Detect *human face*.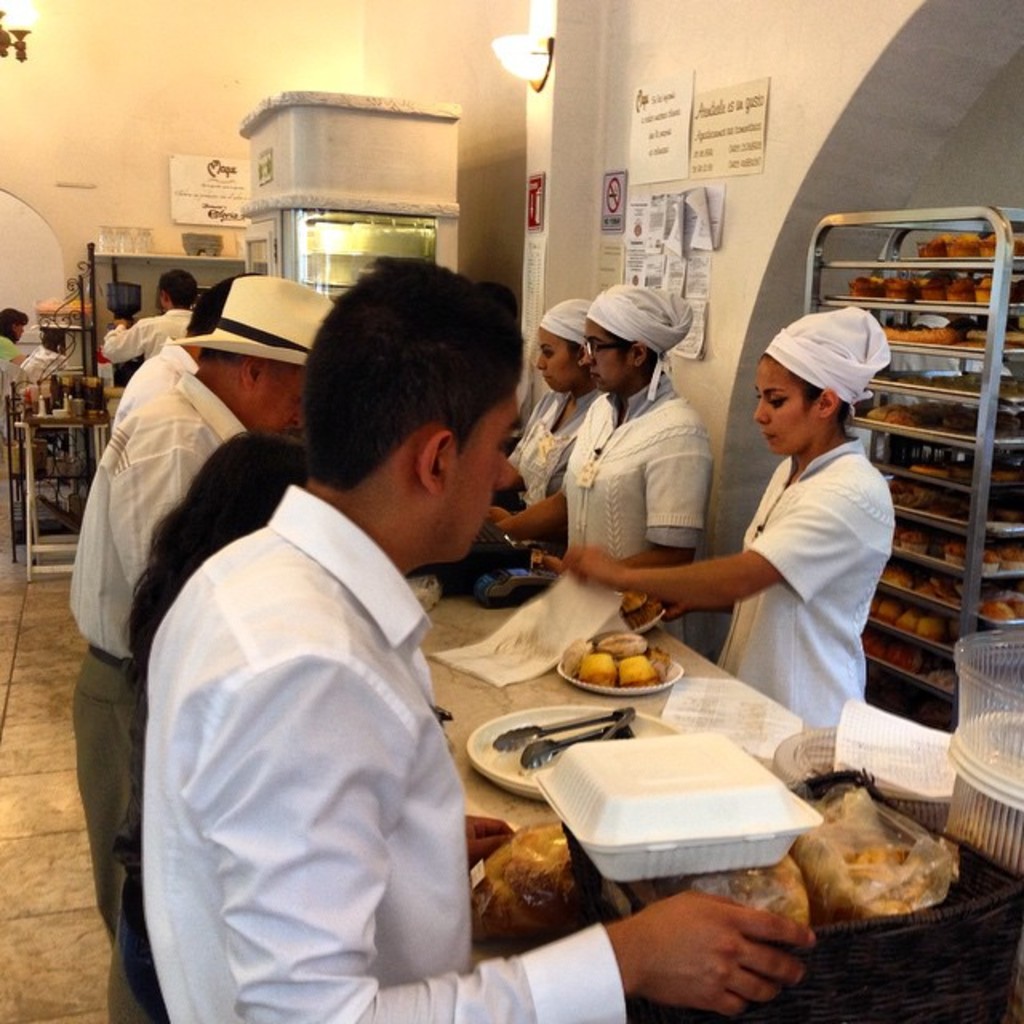
Detected at left=571, top=325, right=629, bottom=398.
